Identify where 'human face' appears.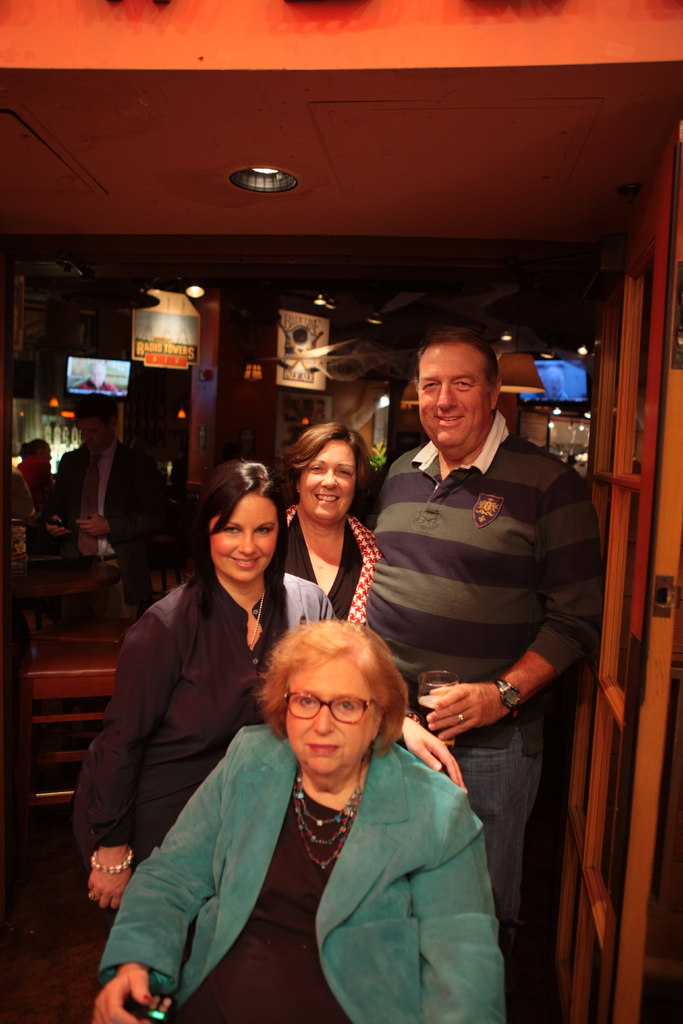
Appears at {"x1": 412, "y1": 340, "x2": 488, "y2": 447}.
